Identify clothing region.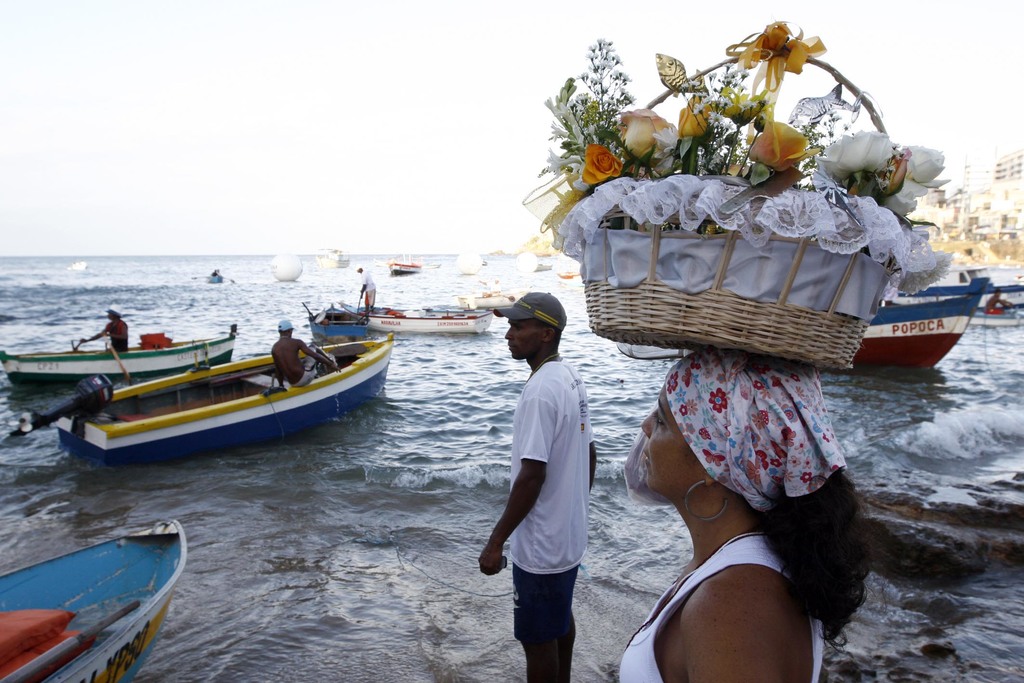
Region: (x1=114, y1=340, x2=132, y2=354).
